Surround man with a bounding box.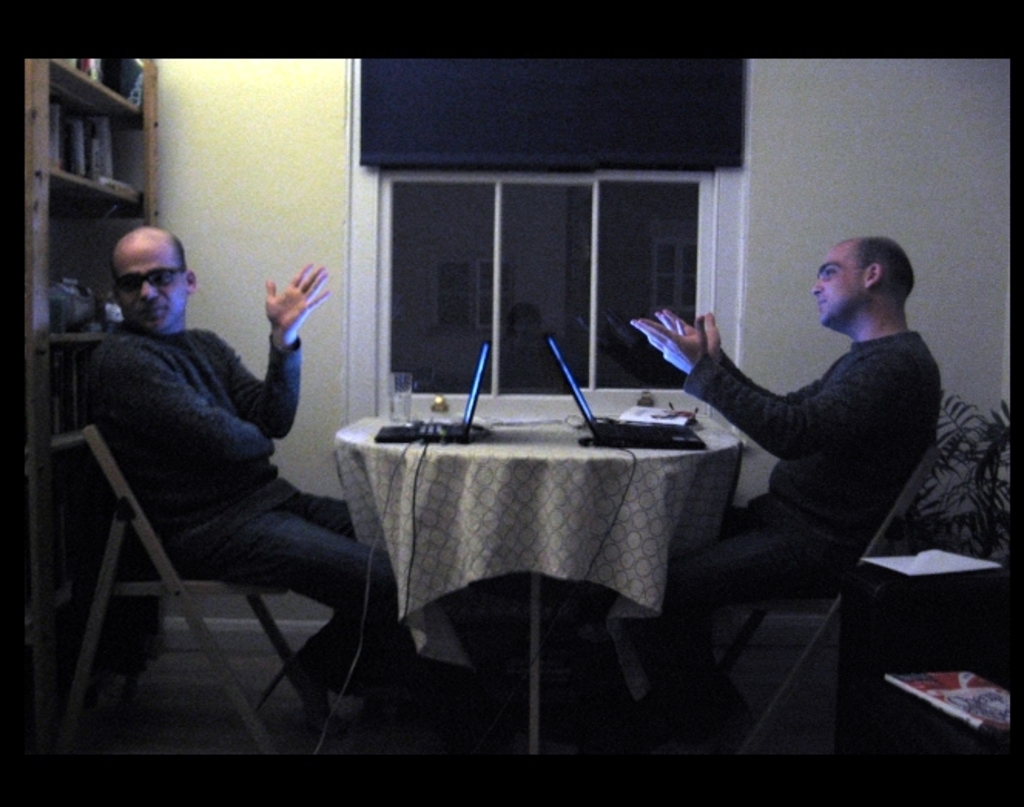
l=628, t=236, r=939, b=770.
